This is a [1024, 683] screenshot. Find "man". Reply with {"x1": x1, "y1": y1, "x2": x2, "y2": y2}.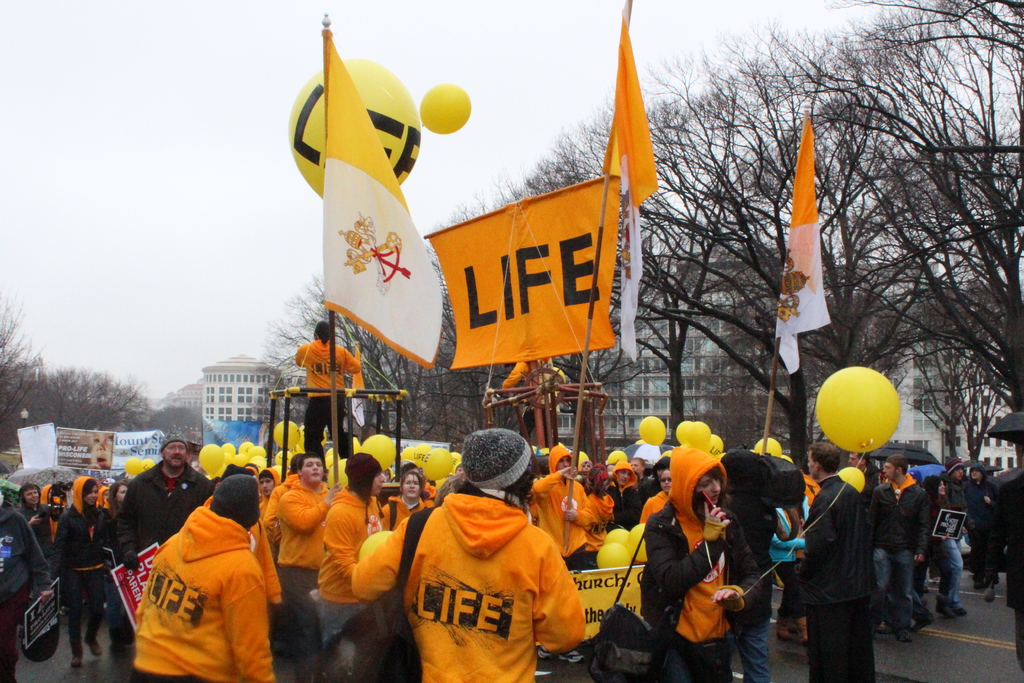
{"x1": 110, "y1": 432, "x2": 215, "y2": 679}.
